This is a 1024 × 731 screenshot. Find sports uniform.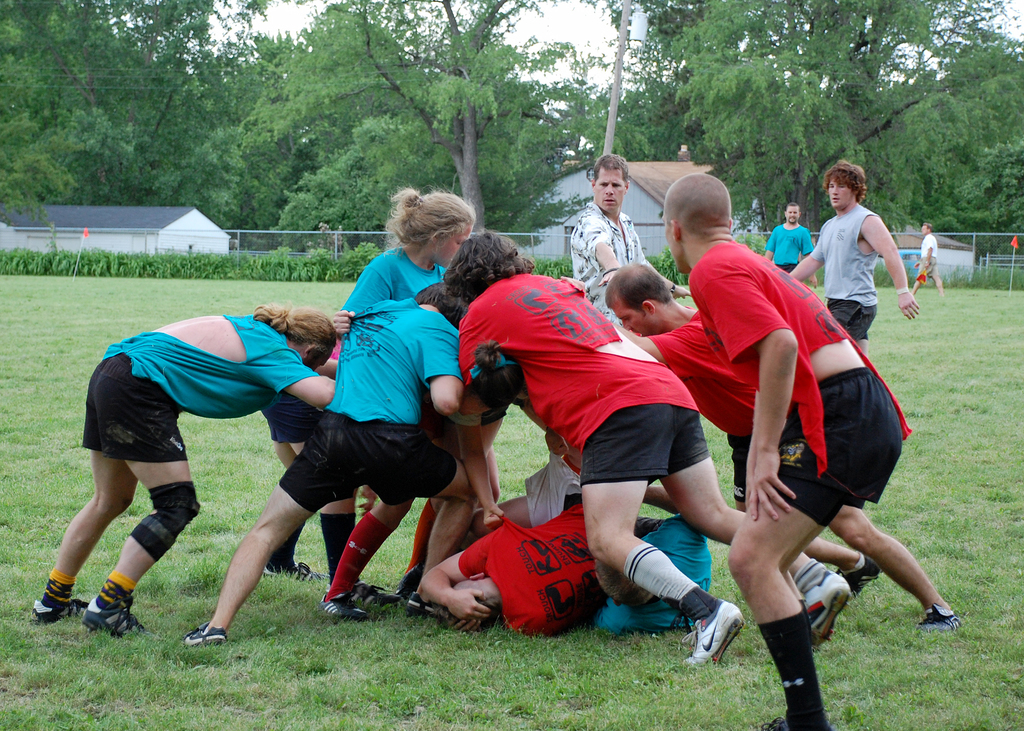
Bounding box: left=680, top=207, right=918, bottom=707.
